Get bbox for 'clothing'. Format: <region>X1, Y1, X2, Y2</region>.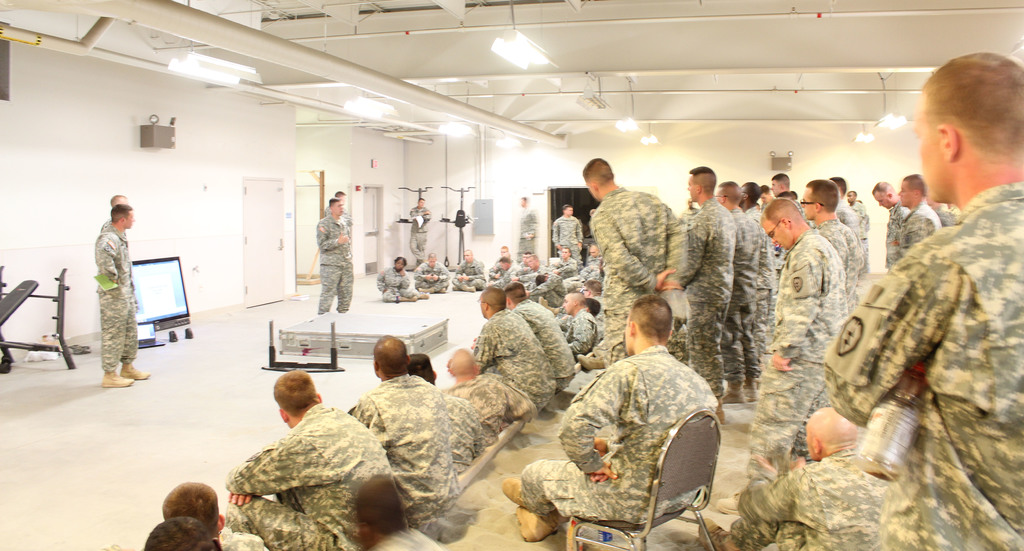
<region>552, 258, 582, 279</region>.
